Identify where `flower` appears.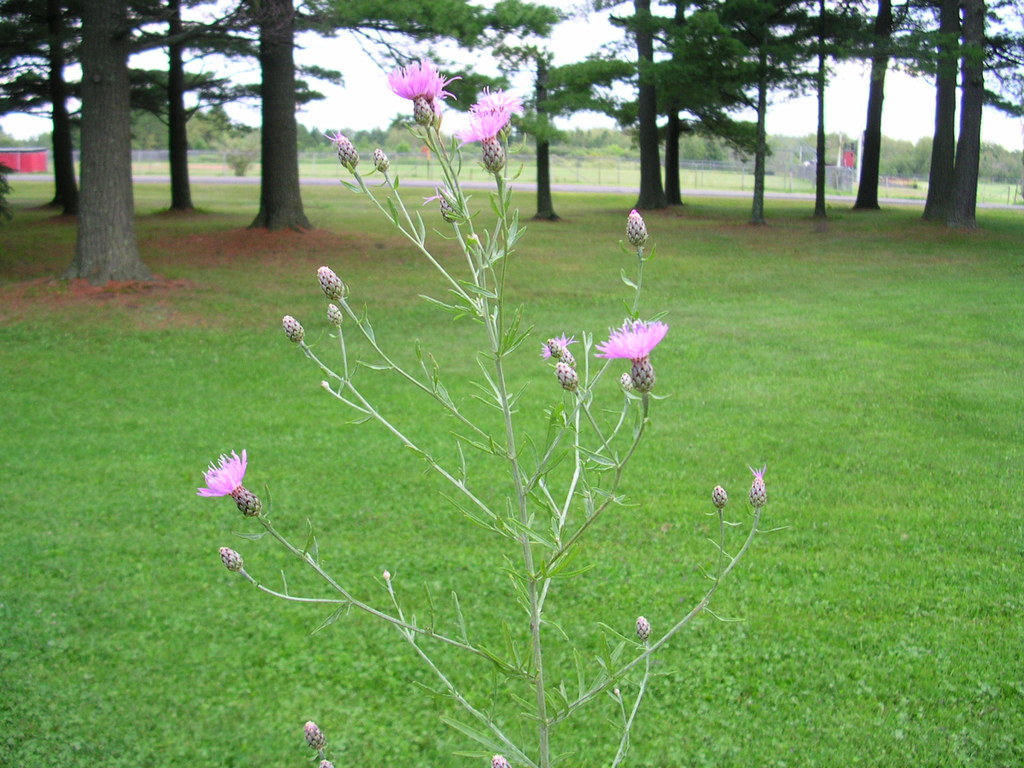
Appears at rect(386, 54, 454, 104).
